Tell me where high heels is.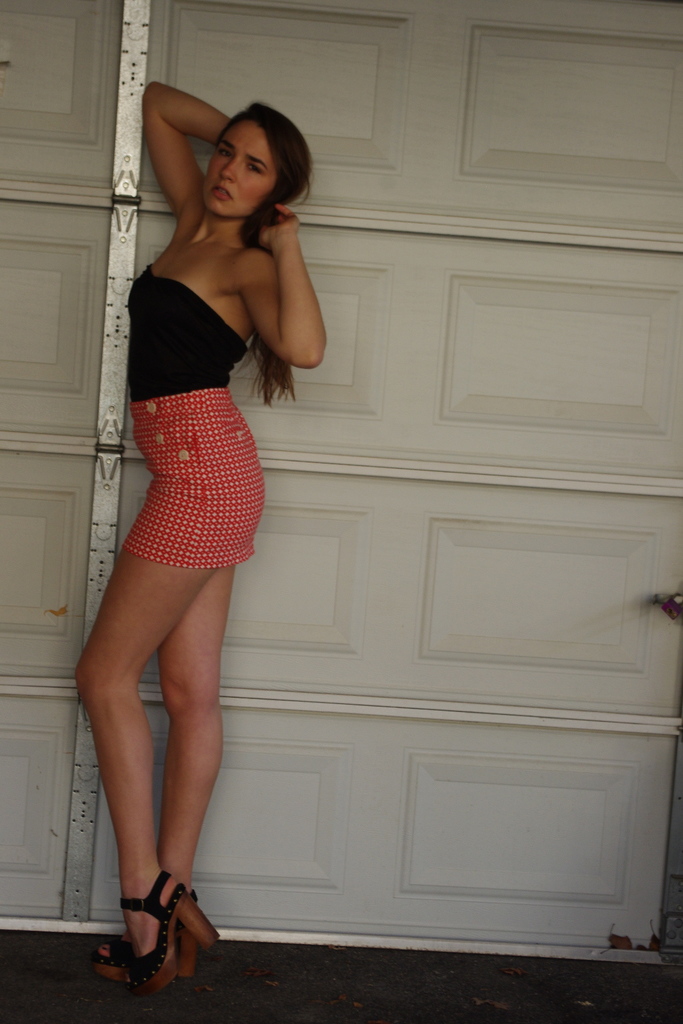
high heels is at crop(88, 864, 215, 990).
